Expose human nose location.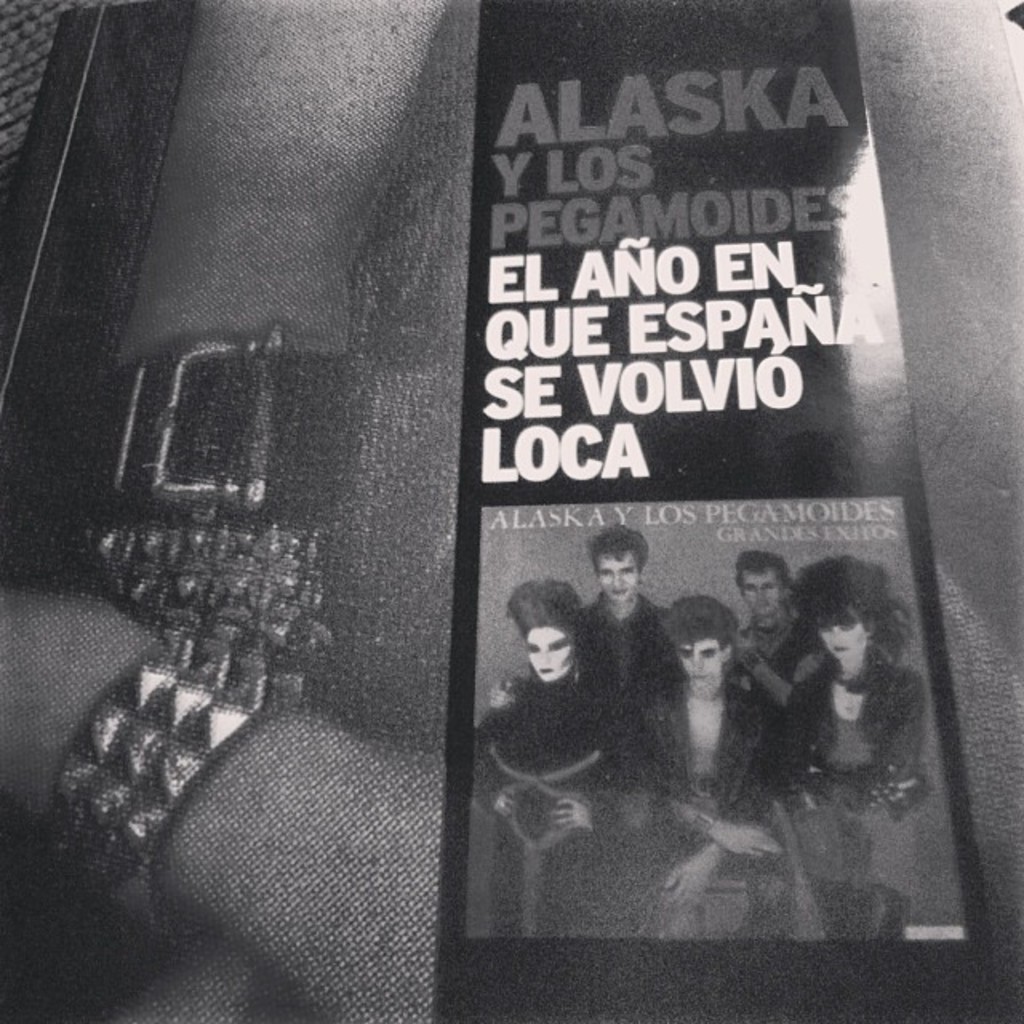
Exposed at crop(686, 656, 698, 667).
